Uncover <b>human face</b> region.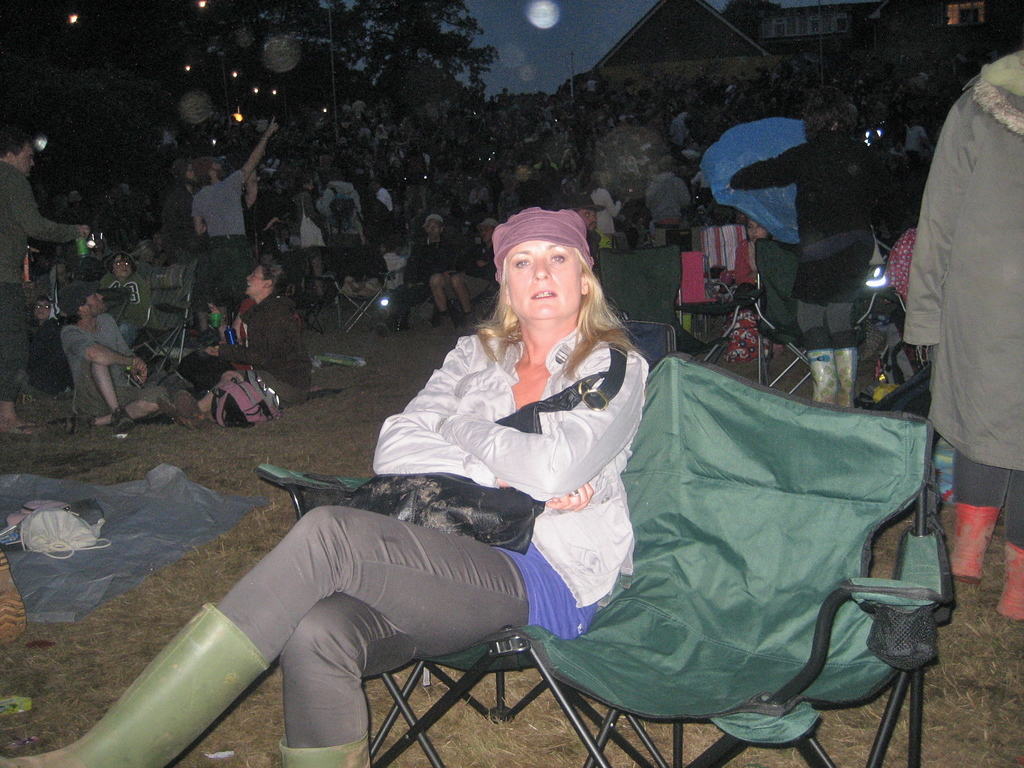
Uncovered: {"x1": 36, "y1": 300, "x2": 50, "y2": 320}.
